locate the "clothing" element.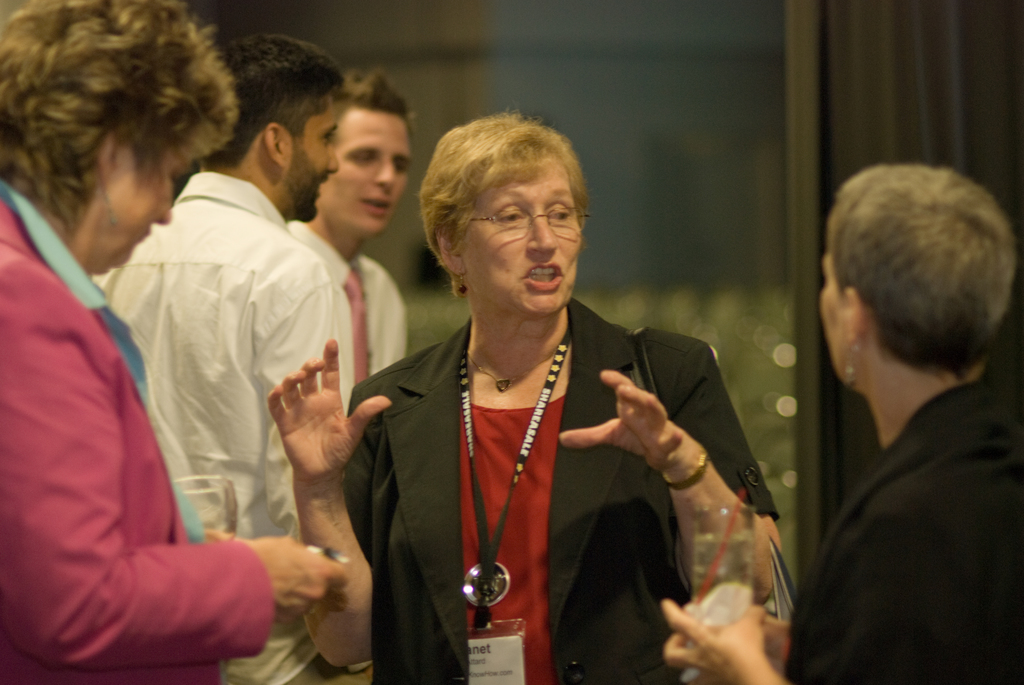
Element bbox: (792, 354, 1023, 684).
